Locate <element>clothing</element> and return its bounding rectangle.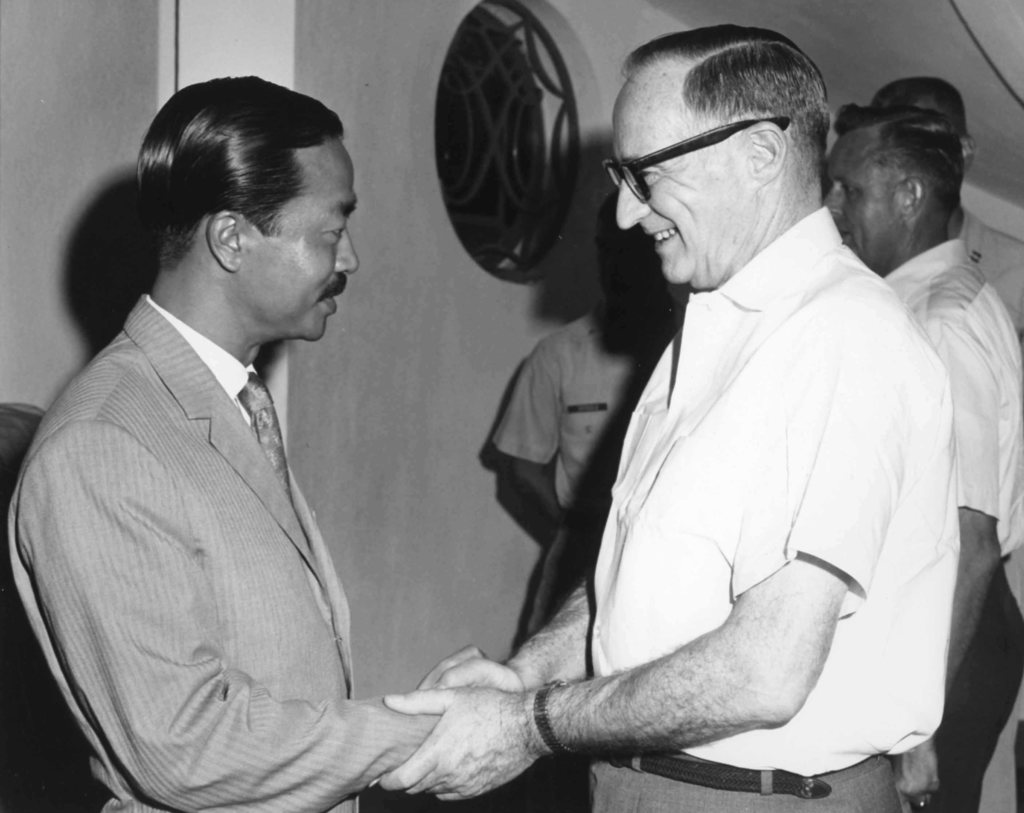
589/208/957/812.
